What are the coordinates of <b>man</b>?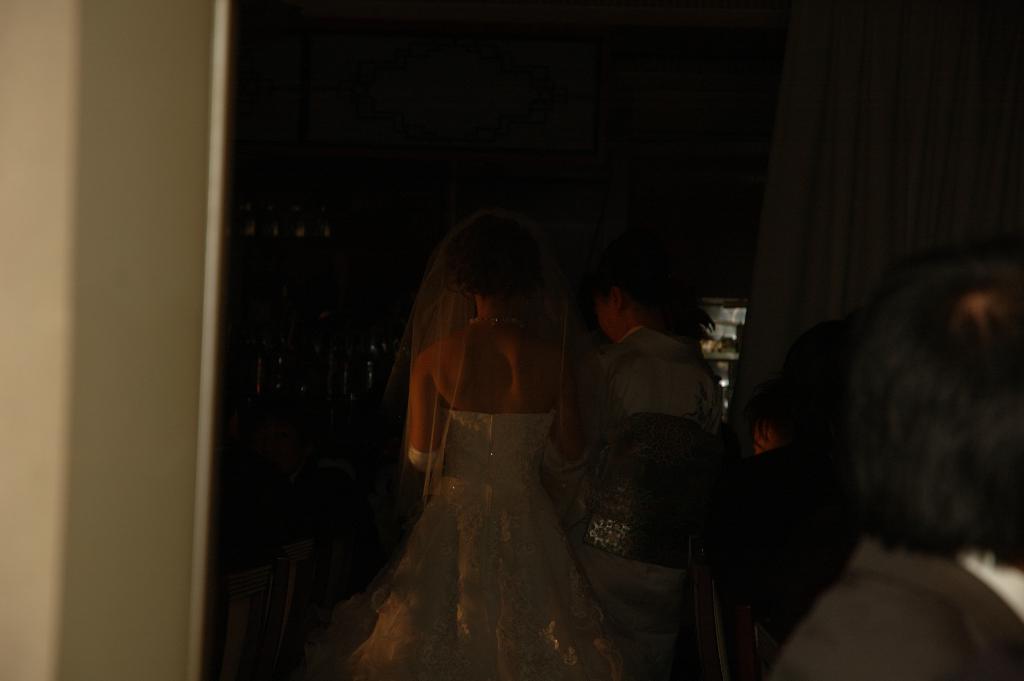
776:252:1023:680.
